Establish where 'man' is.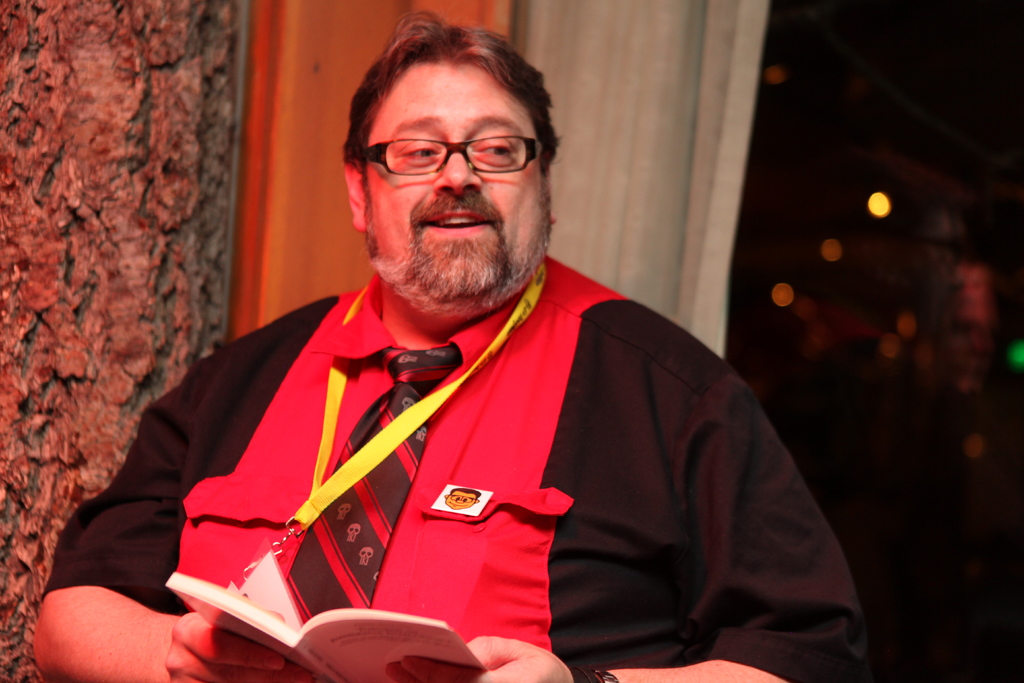
Established at rect(69, 32, 871, 675).
